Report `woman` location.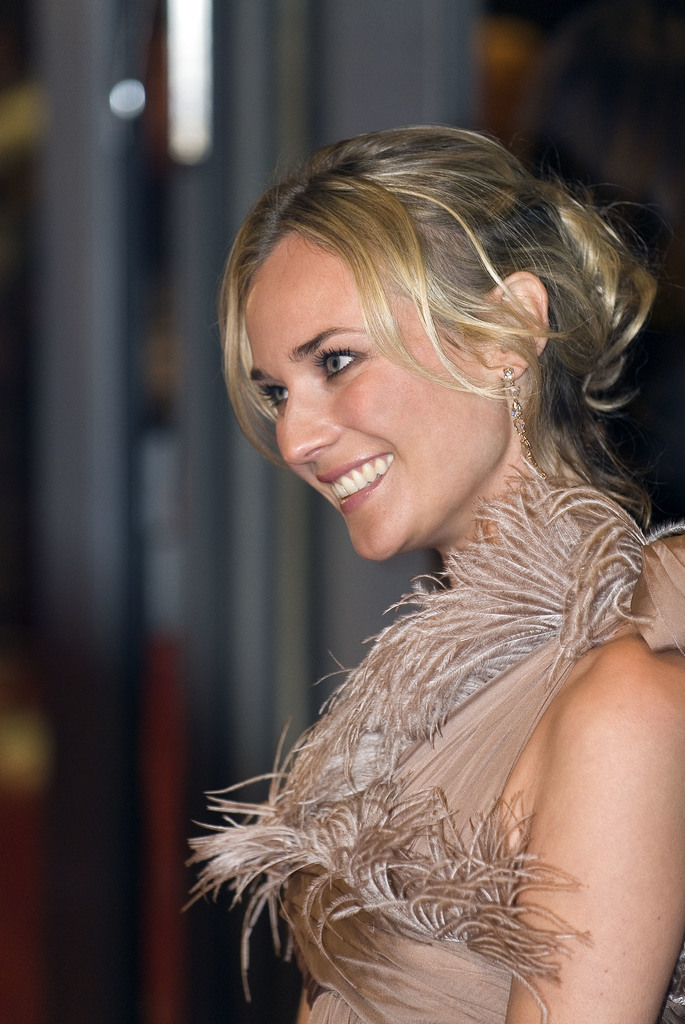
Report: x1=166 y1=107 x2=684 y2=1001.
